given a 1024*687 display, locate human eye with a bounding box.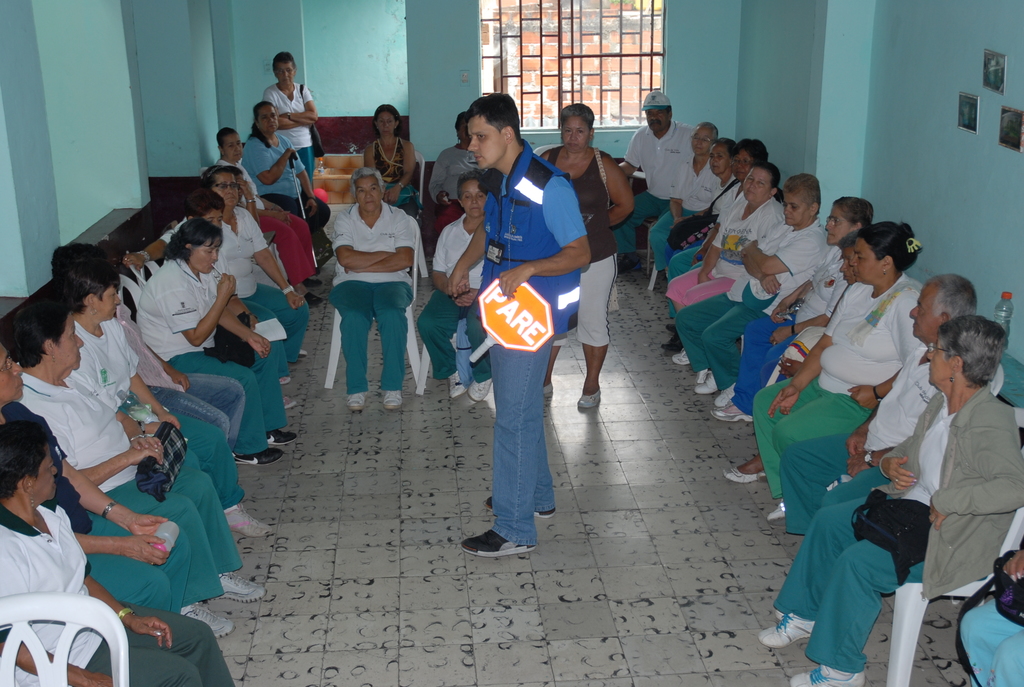
Located: bbox=[370, 185, 375, 192].
